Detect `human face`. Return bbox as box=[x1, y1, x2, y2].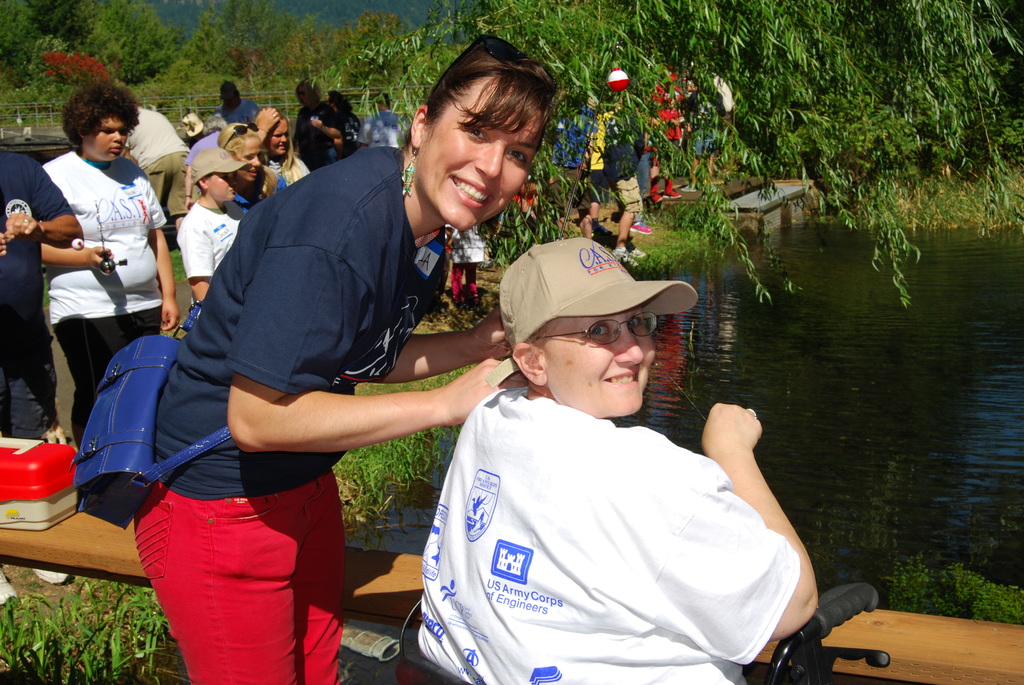
box=[239, 136, 268, 181].
